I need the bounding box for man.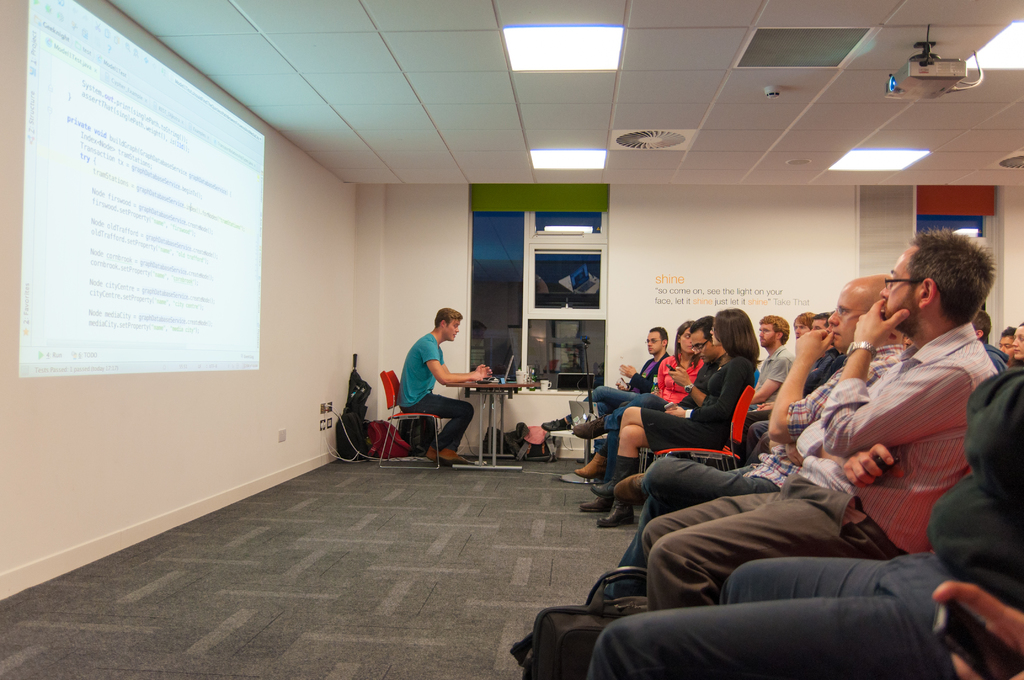
Here it is: (left=749, top=310, right=792, bottom=409).
